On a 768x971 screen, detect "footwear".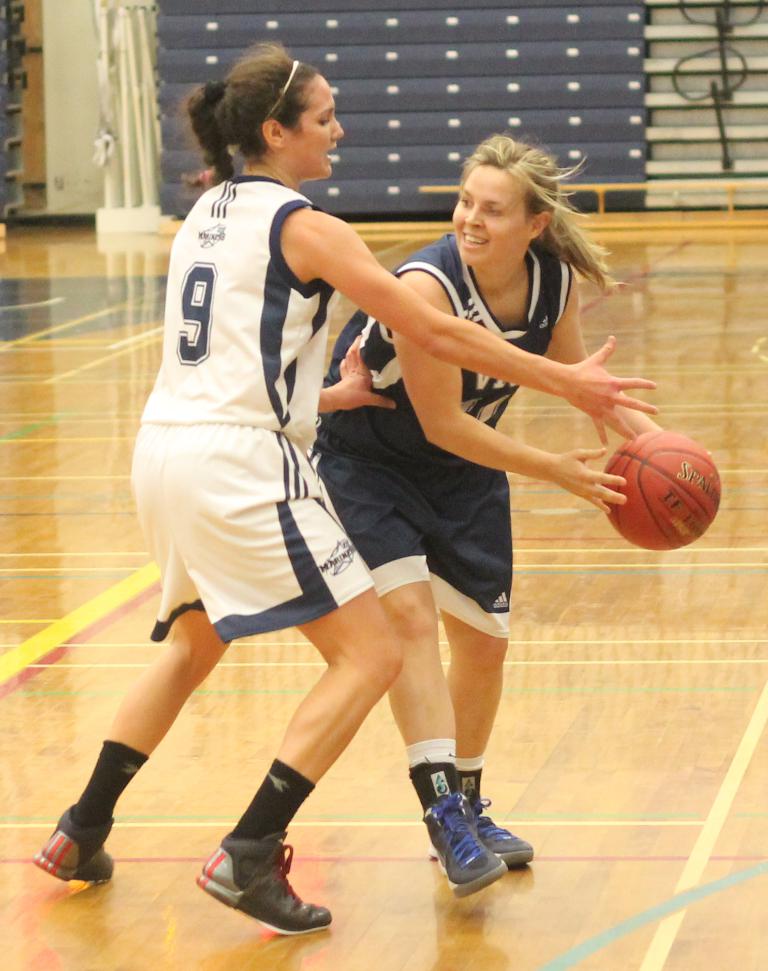
(x1=478, y1=794, x2=536, y2=865).
